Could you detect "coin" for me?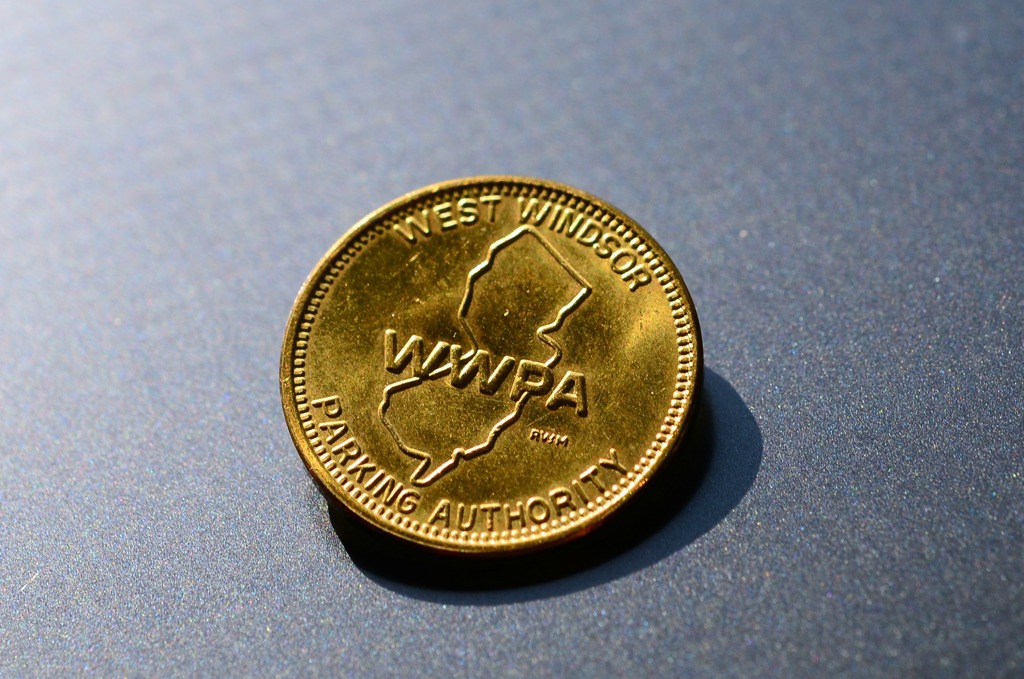
Detection result: [280,176,703,554].
